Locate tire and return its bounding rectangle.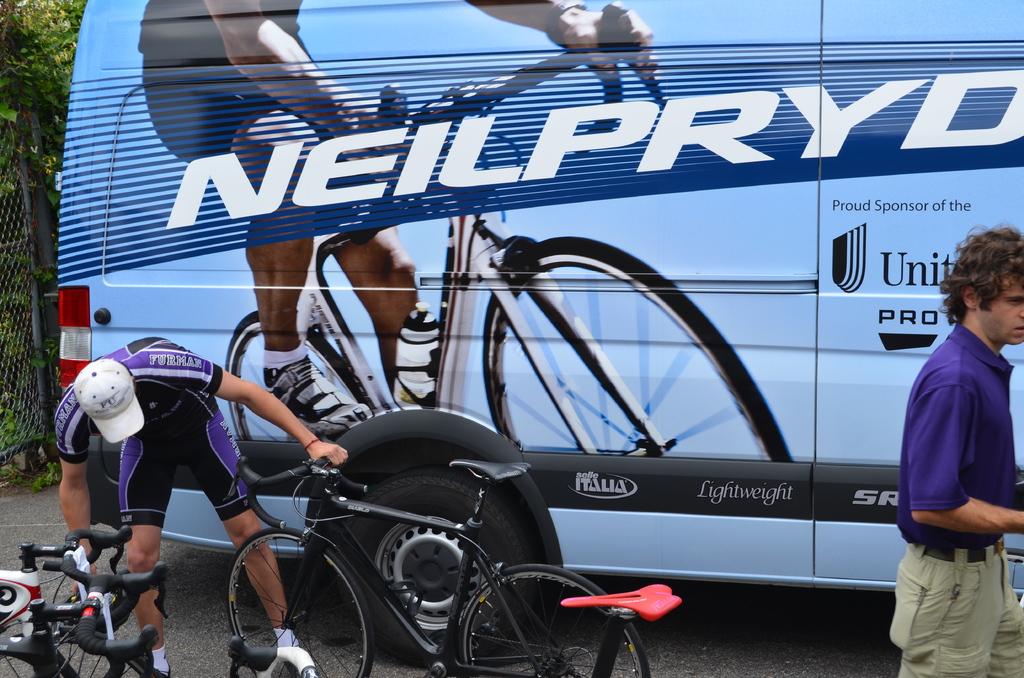
[0,626,154,677].
